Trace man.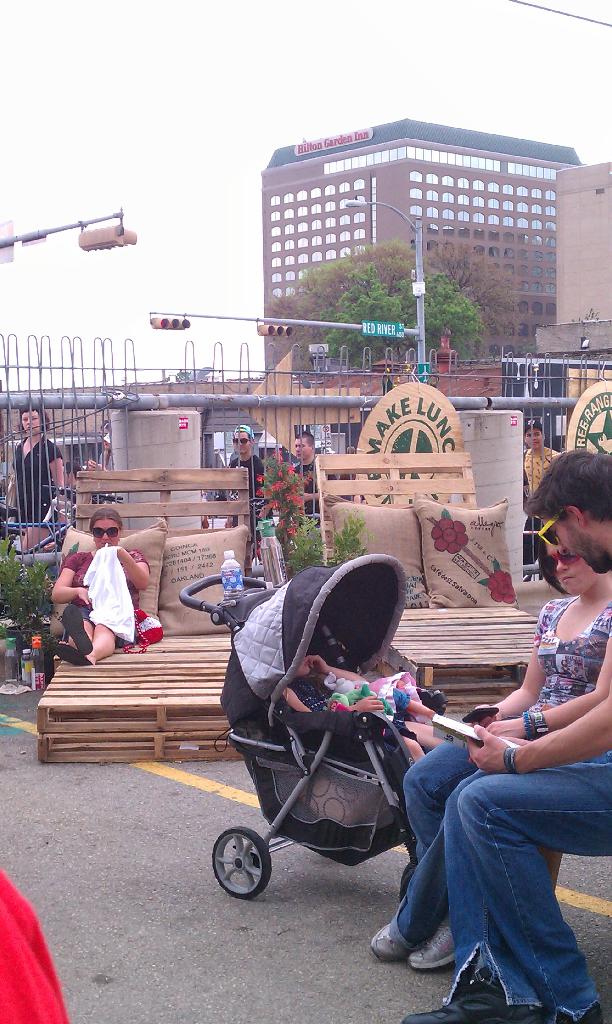
Traced to box=[227, 424, 268, 559].
